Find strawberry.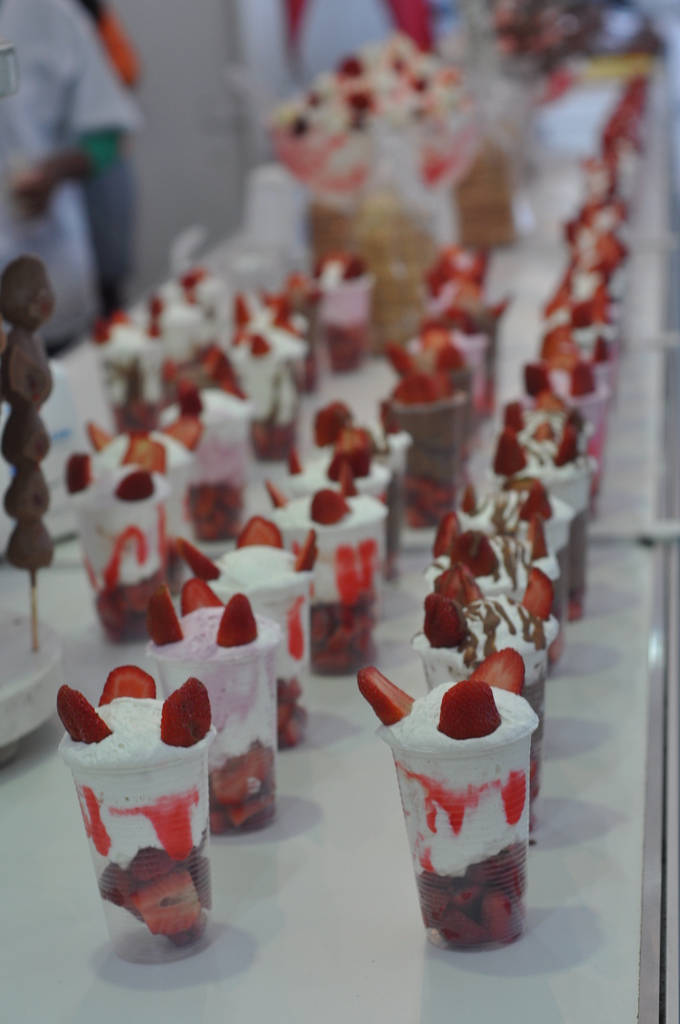
<region>234, 519, 283, 548</region>.
